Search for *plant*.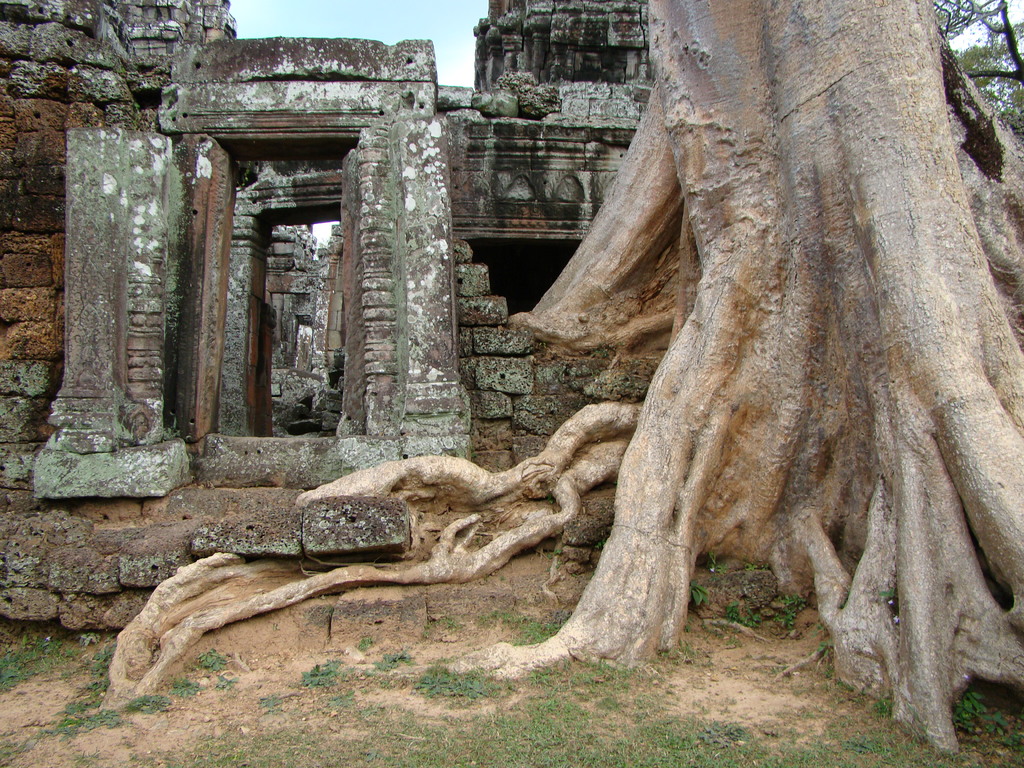
Found at [772, 589, 806, 627].
